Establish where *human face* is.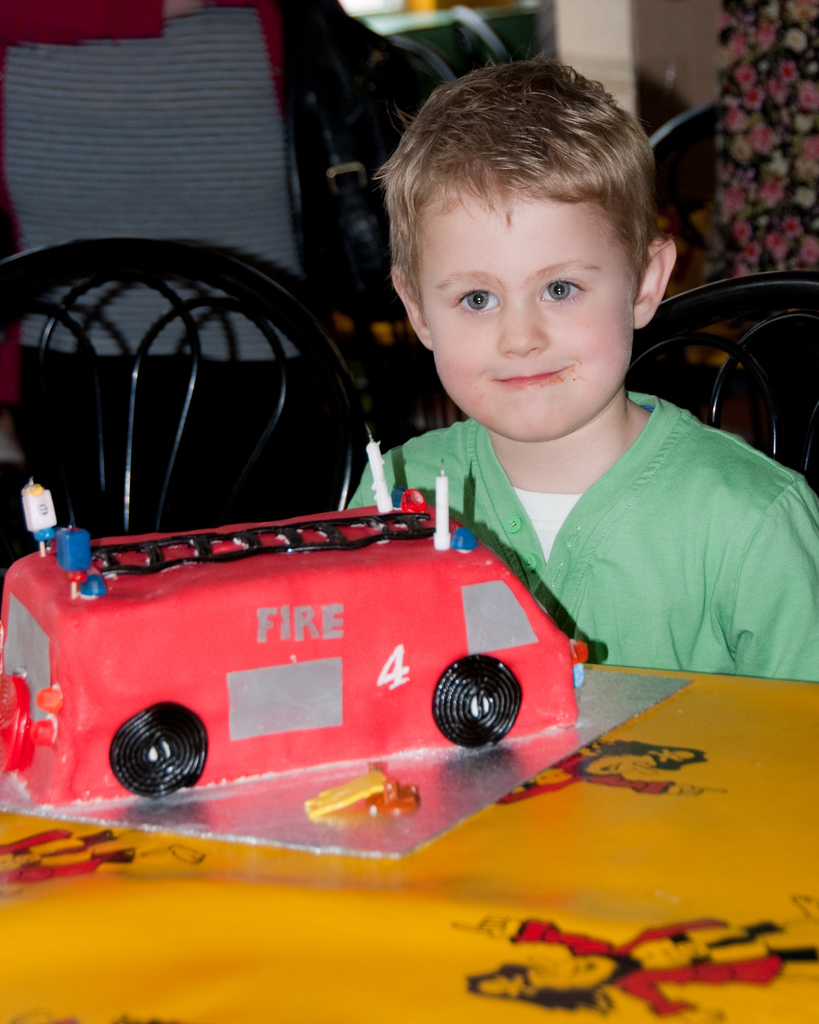
Established at left=419, top=183, right=627, bottom=444.
